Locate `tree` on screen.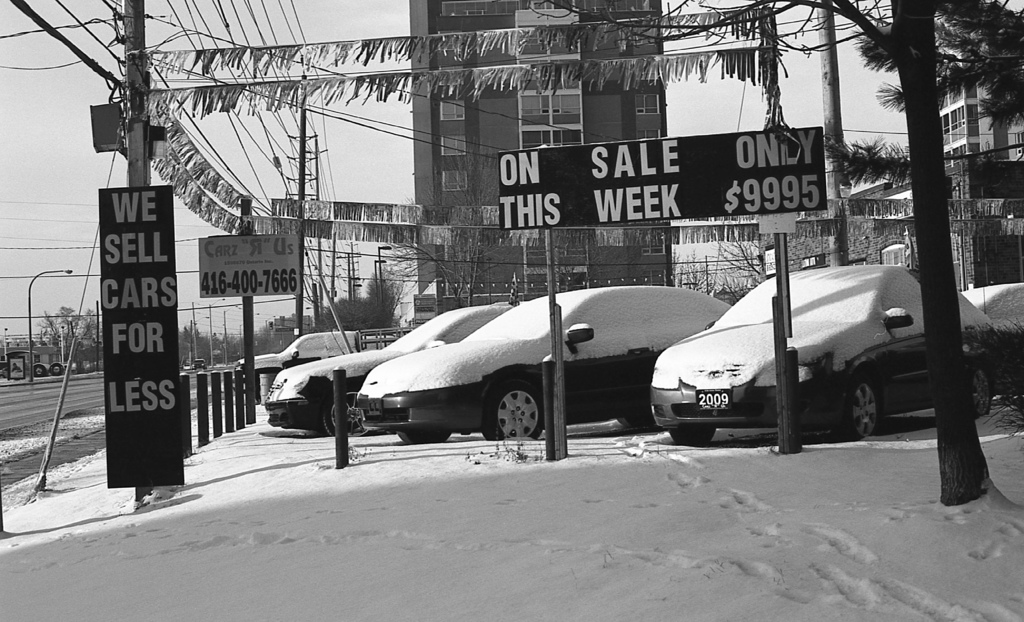
On screen at crop(180, 318, 243, 364).
